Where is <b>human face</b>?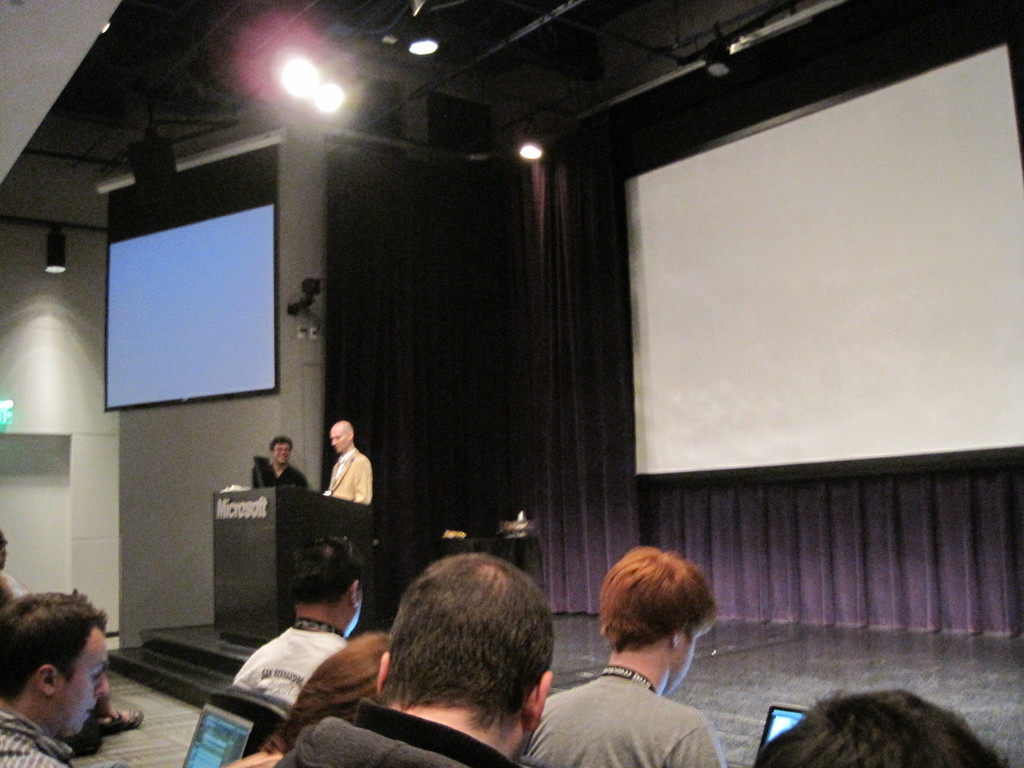
[58, 636, 115, 737].
